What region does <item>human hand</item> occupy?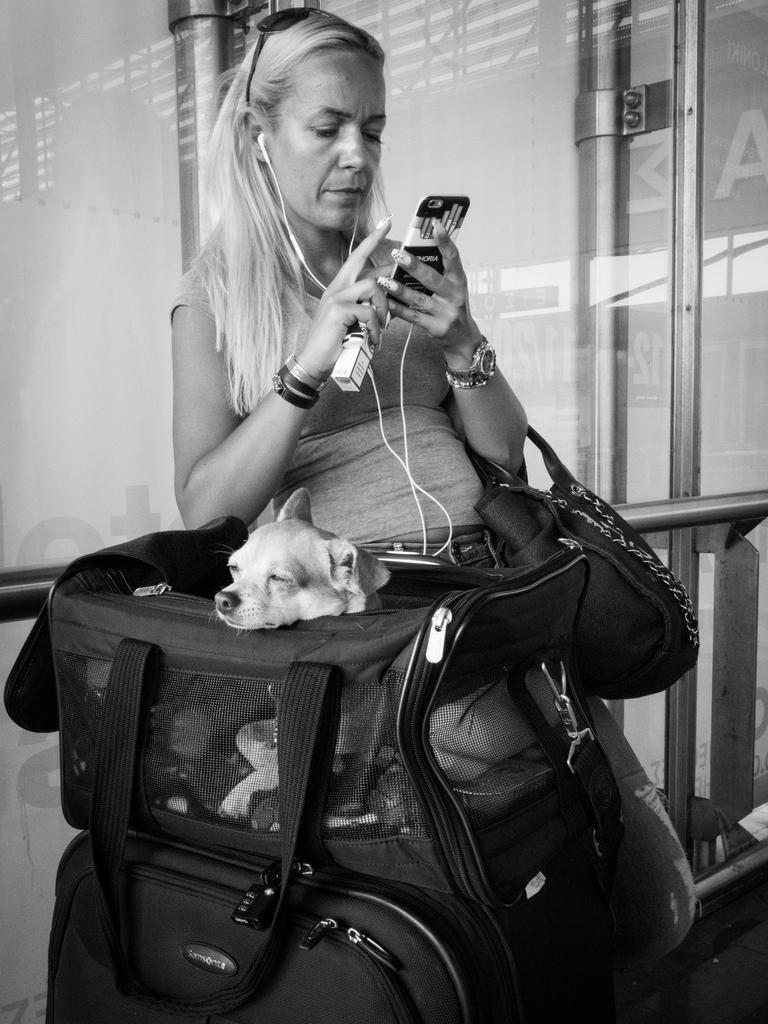
locate(296, 214, 392, 374).
